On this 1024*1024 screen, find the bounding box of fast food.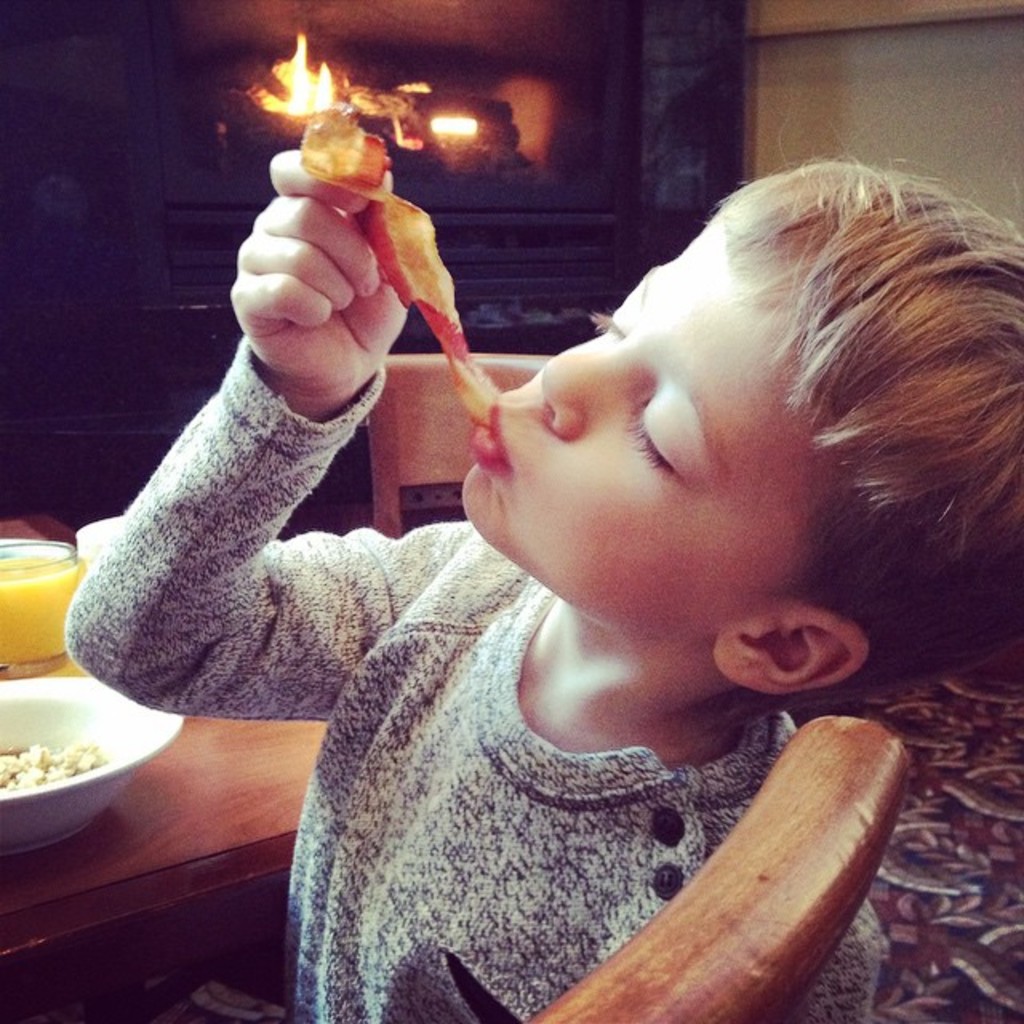
Bounding box: (302, 99, 501, 435).
